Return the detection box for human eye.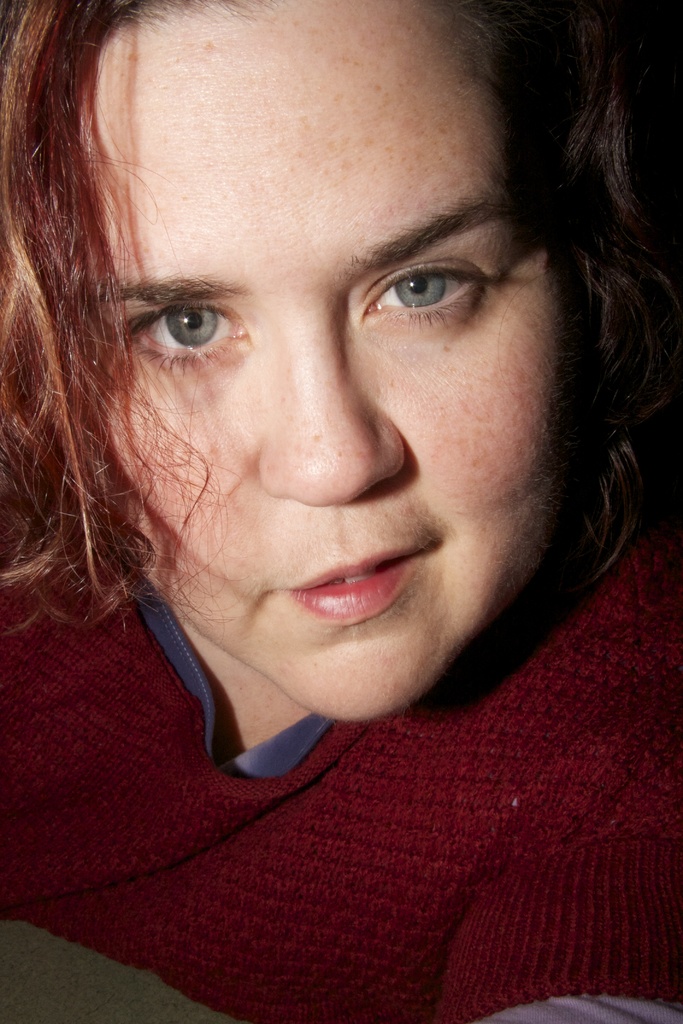
locate(363, 257, 489, 326).
